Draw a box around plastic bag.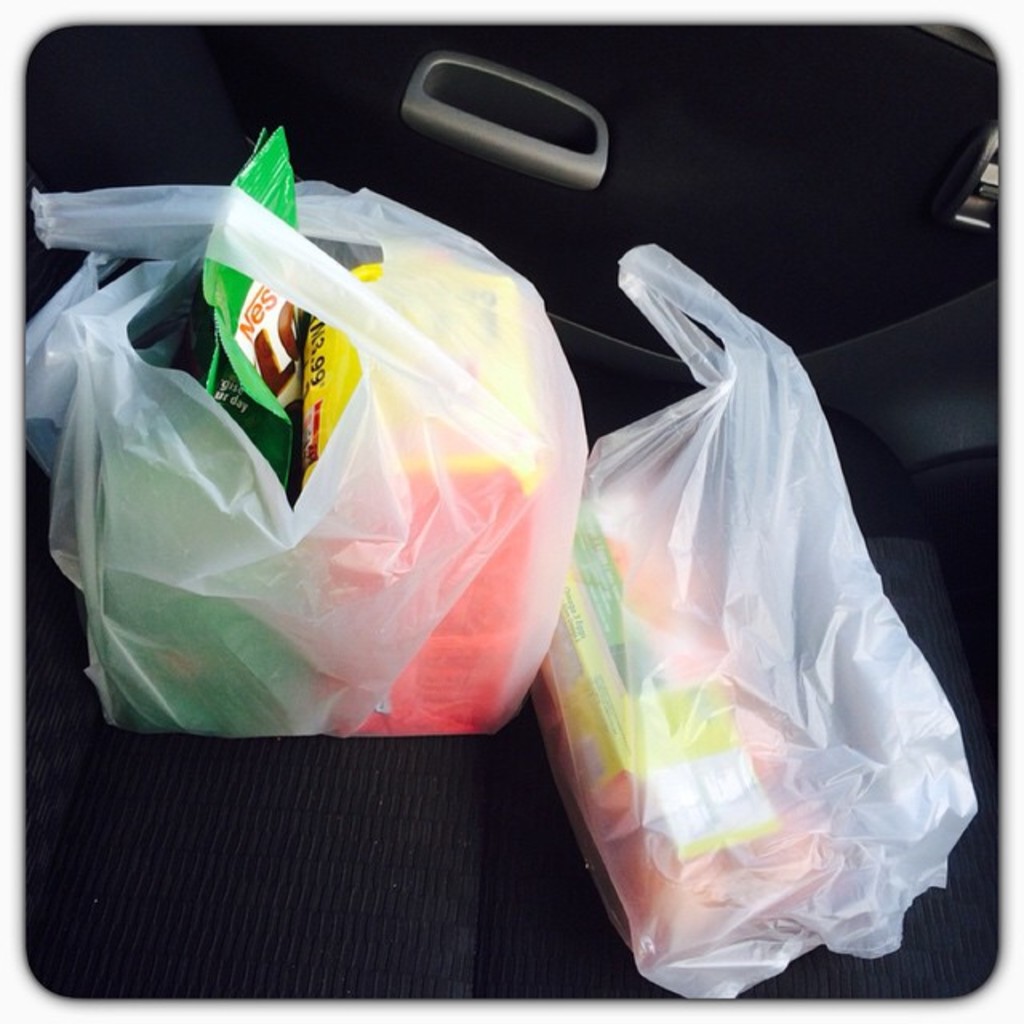
x1=24, y1=174, x2=586, y2=744.
